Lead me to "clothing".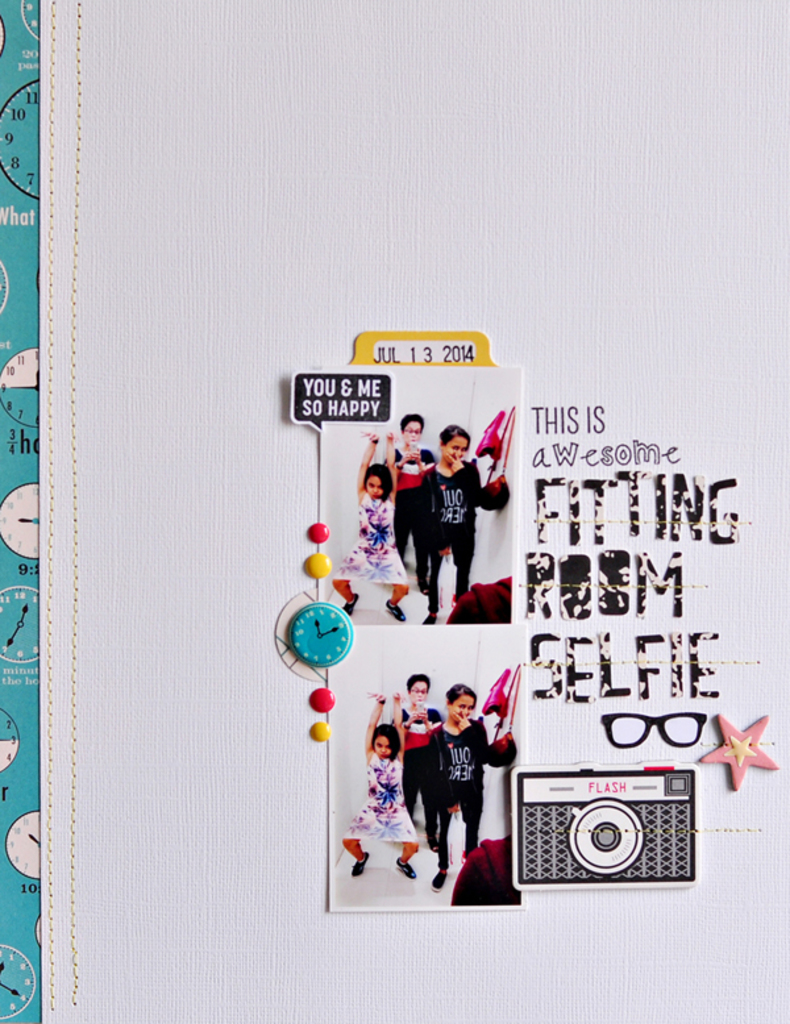
Lead to 429 715 490 871.
